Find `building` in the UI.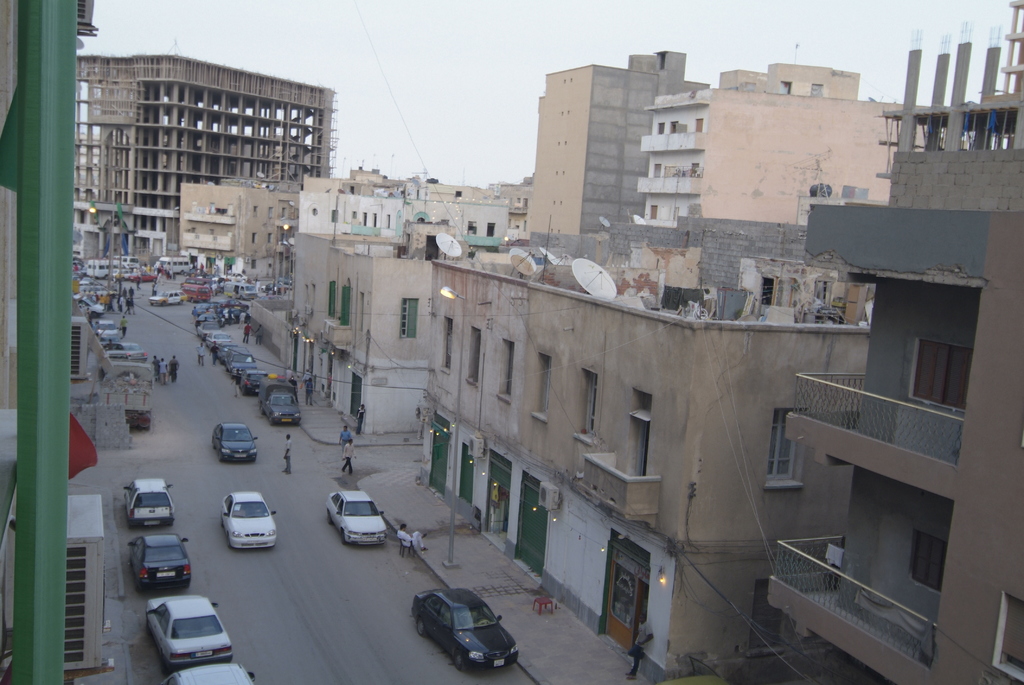
UI element at [x1=769, y1=0, x2=1023, y2=684].
